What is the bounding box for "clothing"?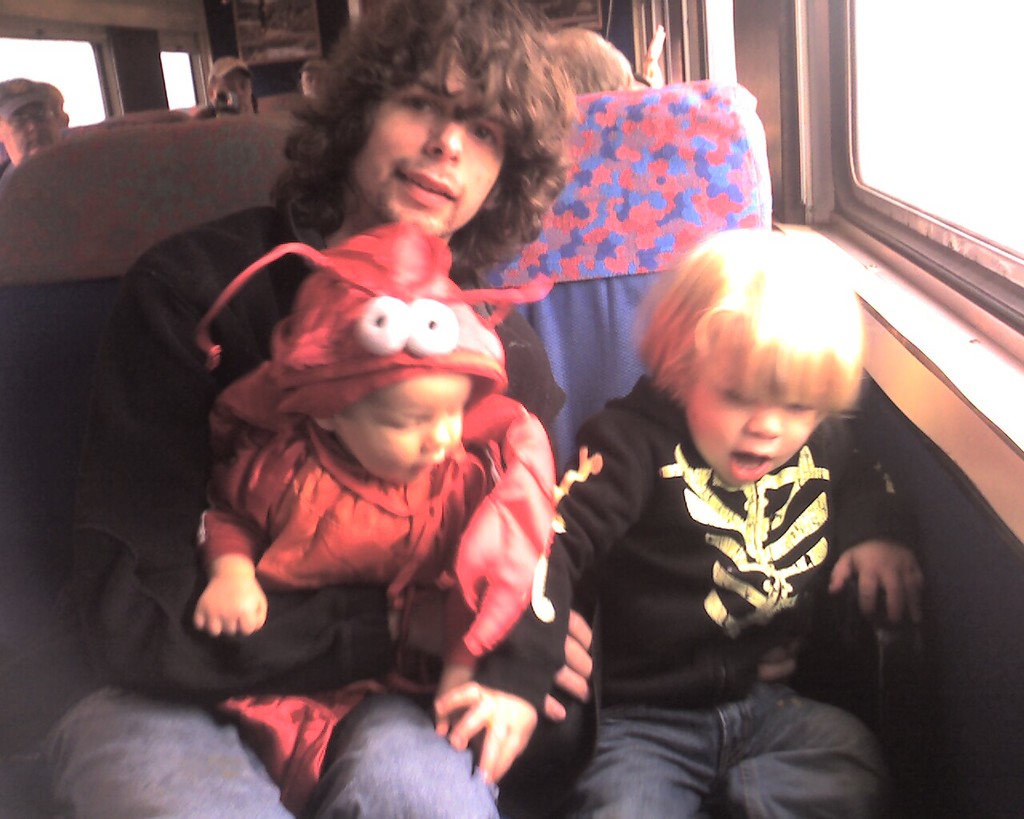
{"x1": 557, "y1": 372, "x2": 917, "y2": 818}.
